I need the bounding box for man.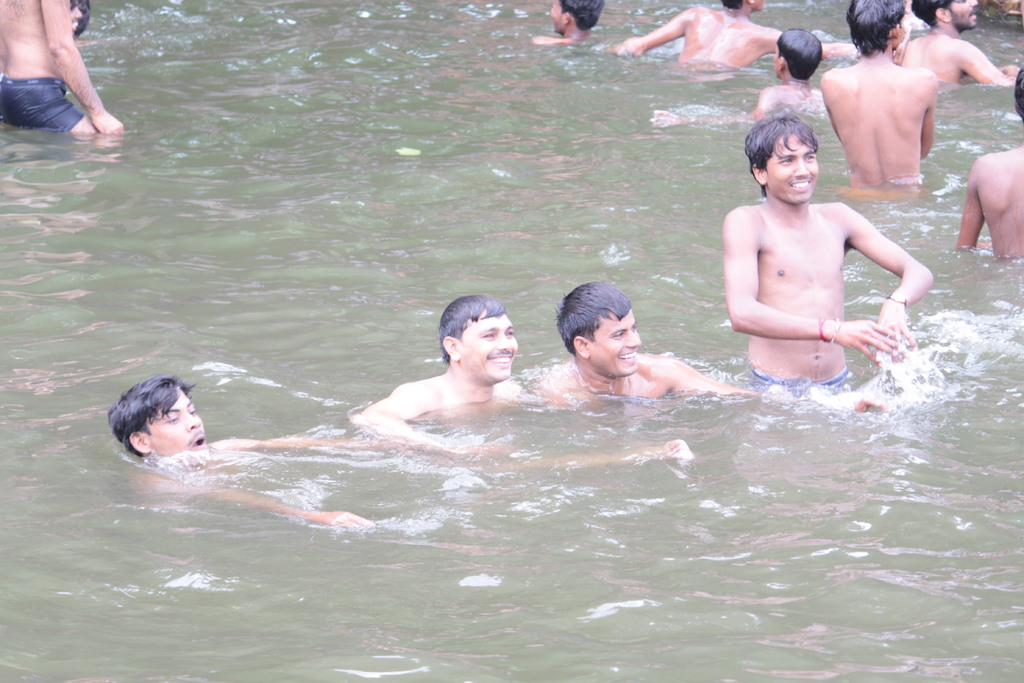
Here it is: region(349, 298, 531, 450).
